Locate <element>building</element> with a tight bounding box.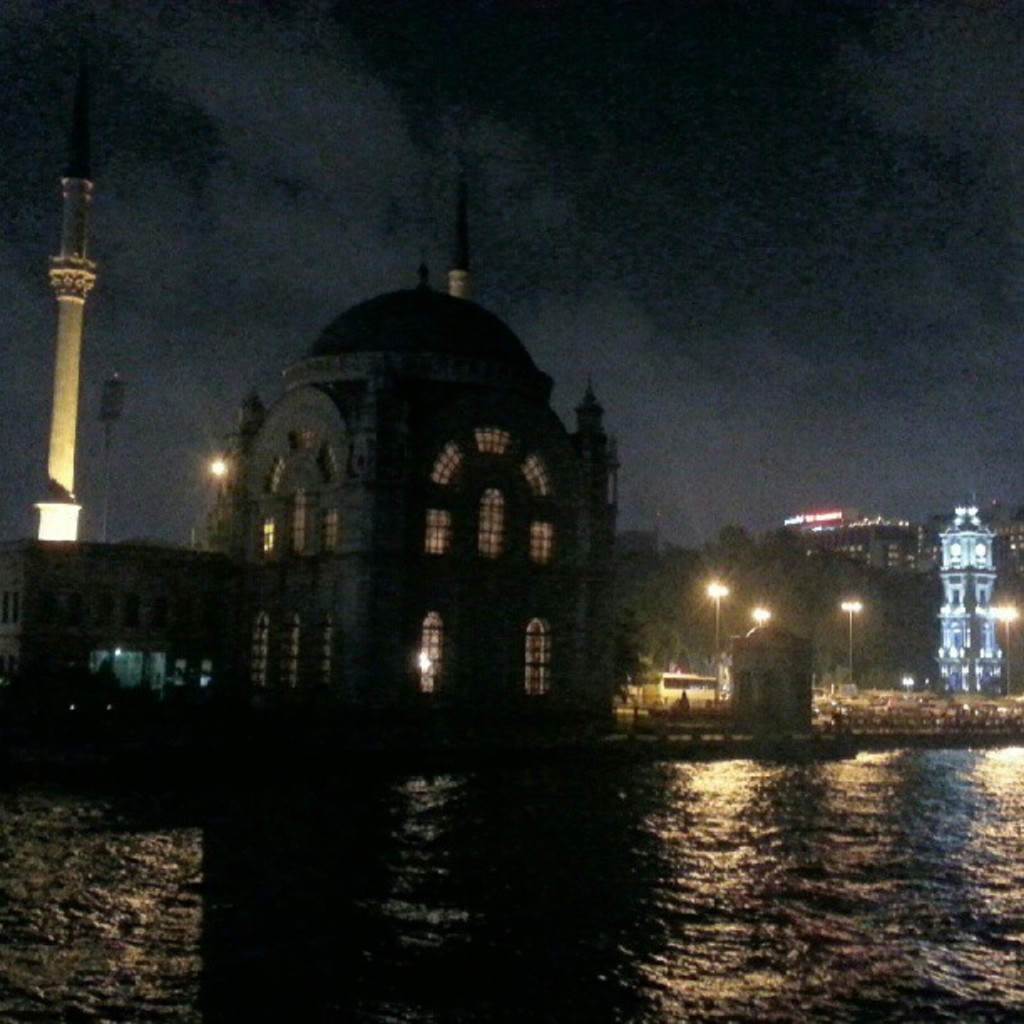
Rect(0, 258, 624, 755).
